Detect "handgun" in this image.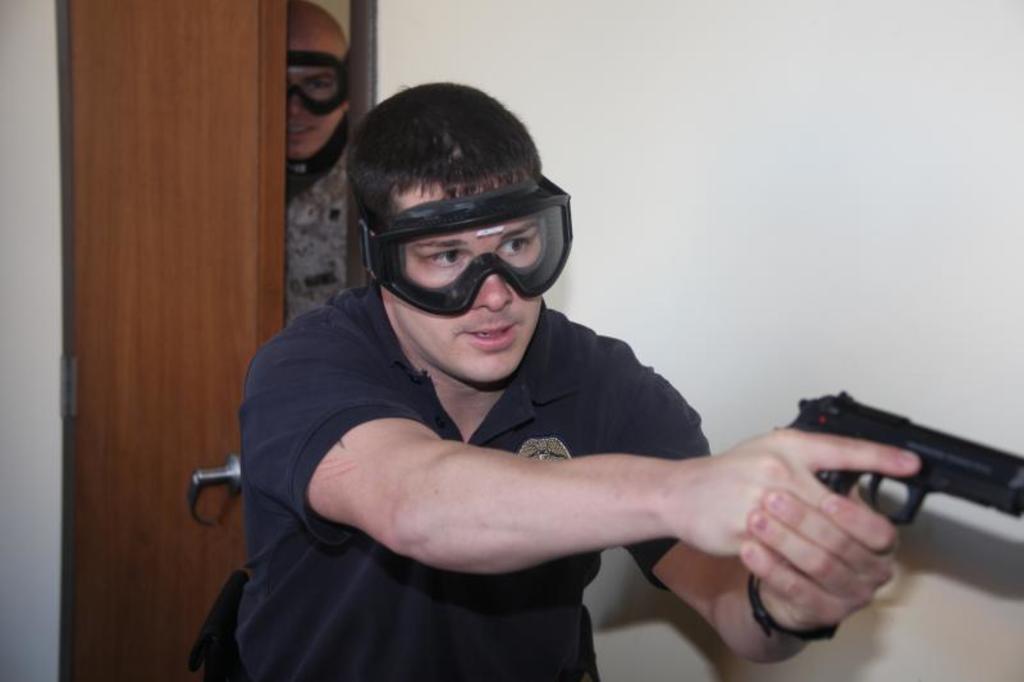
Detection: [773,386,1023,528].
